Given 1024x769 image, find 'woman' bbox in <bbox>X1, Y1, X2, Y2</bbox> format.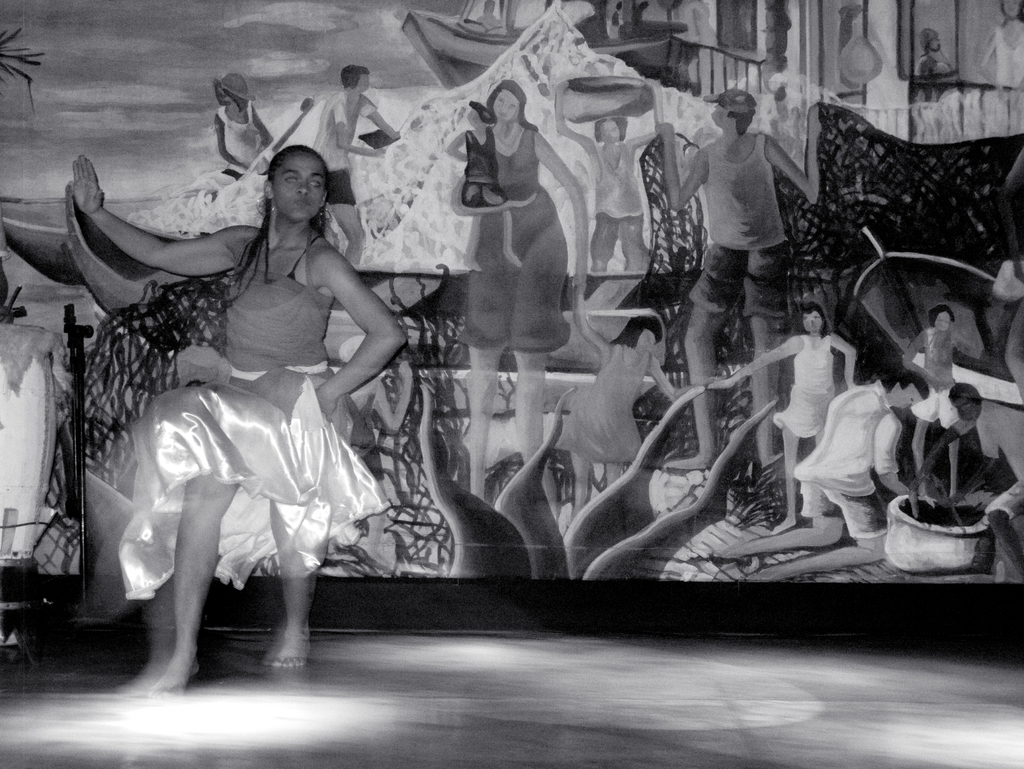
<bbox>700, 302, 863, 528</bbox>.
